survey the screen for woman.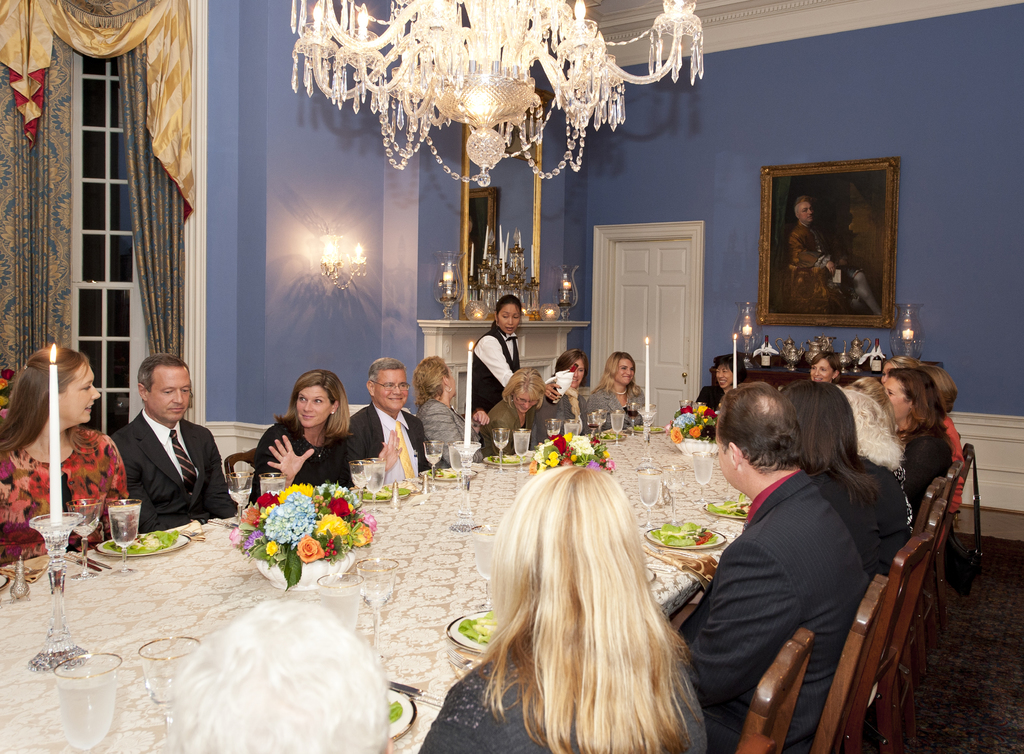
Survey found: 588:350:646:429.
